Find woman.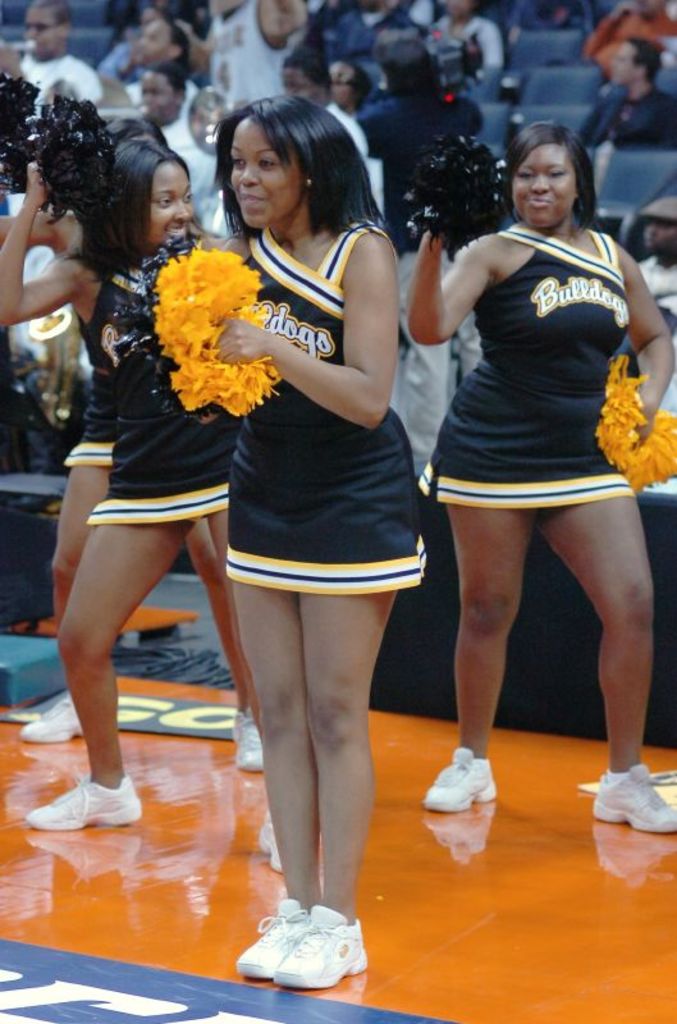
[left=200, top=92, right=430, bottom=984].
